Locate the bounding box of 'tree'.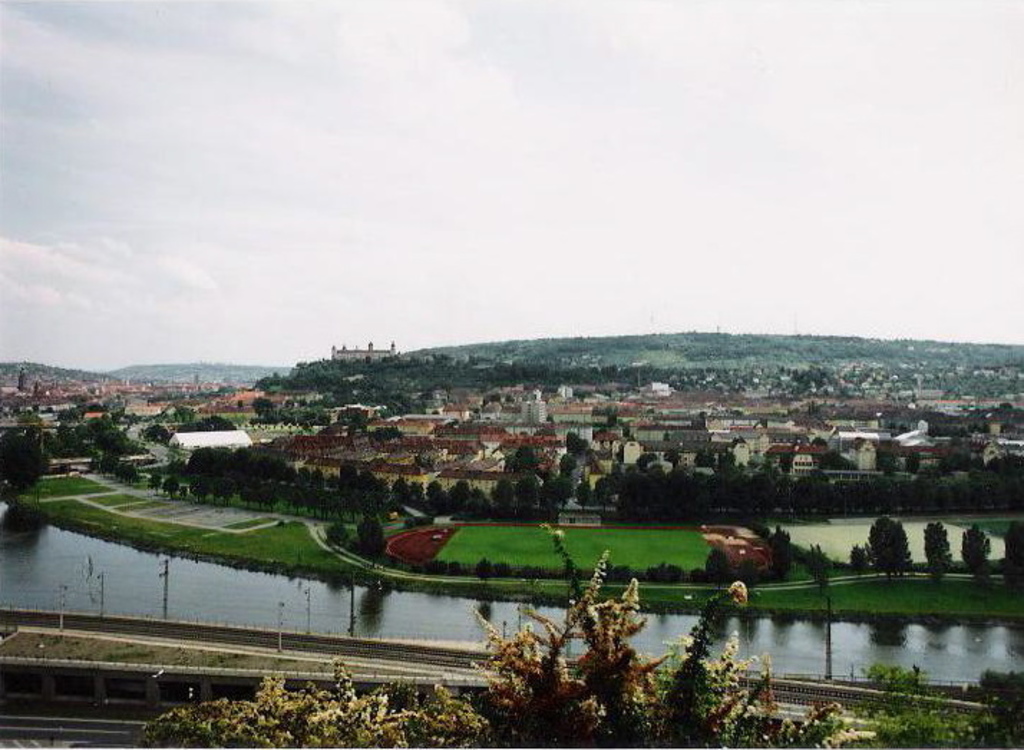
Bounding box: 188, 476, 205, 509.
